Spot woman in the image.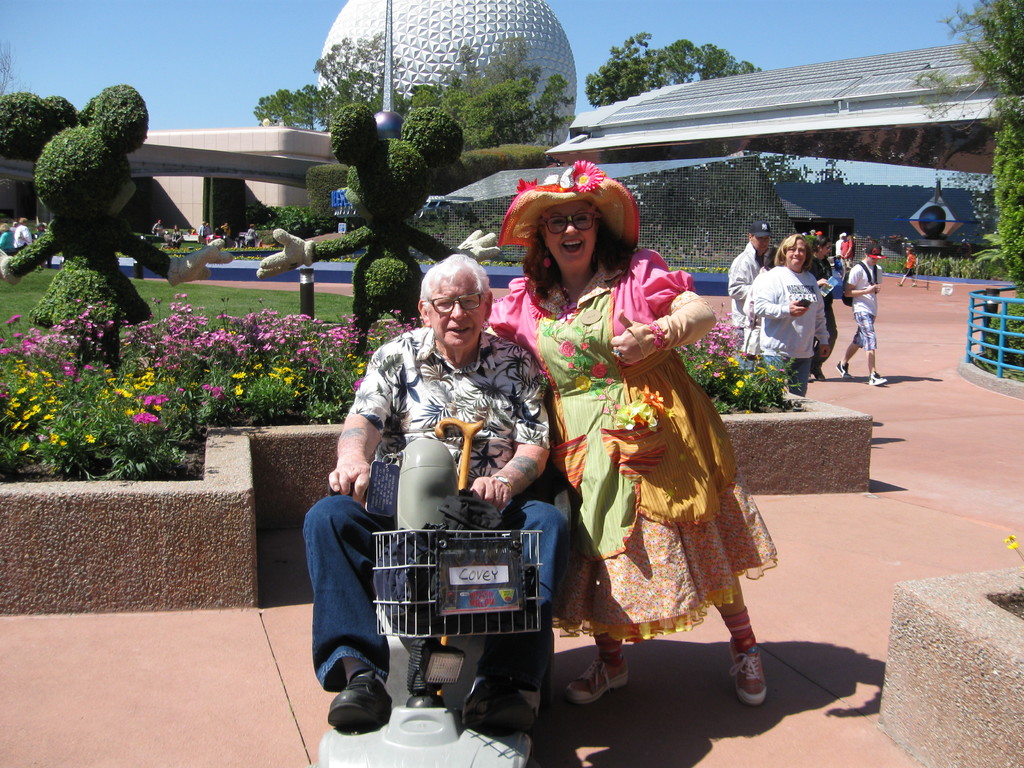
woman found at [221, 221, 232, 238].
